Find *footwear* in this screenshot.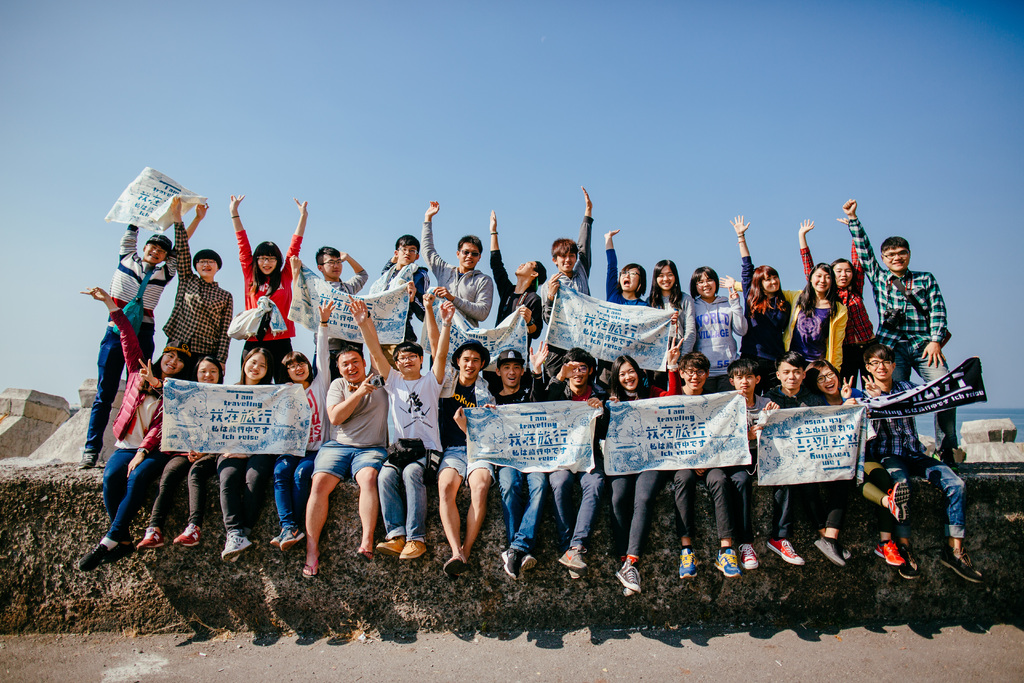
The bounding box for *footwear* is (x1=283, y1=530, x2=308, y2=548).
